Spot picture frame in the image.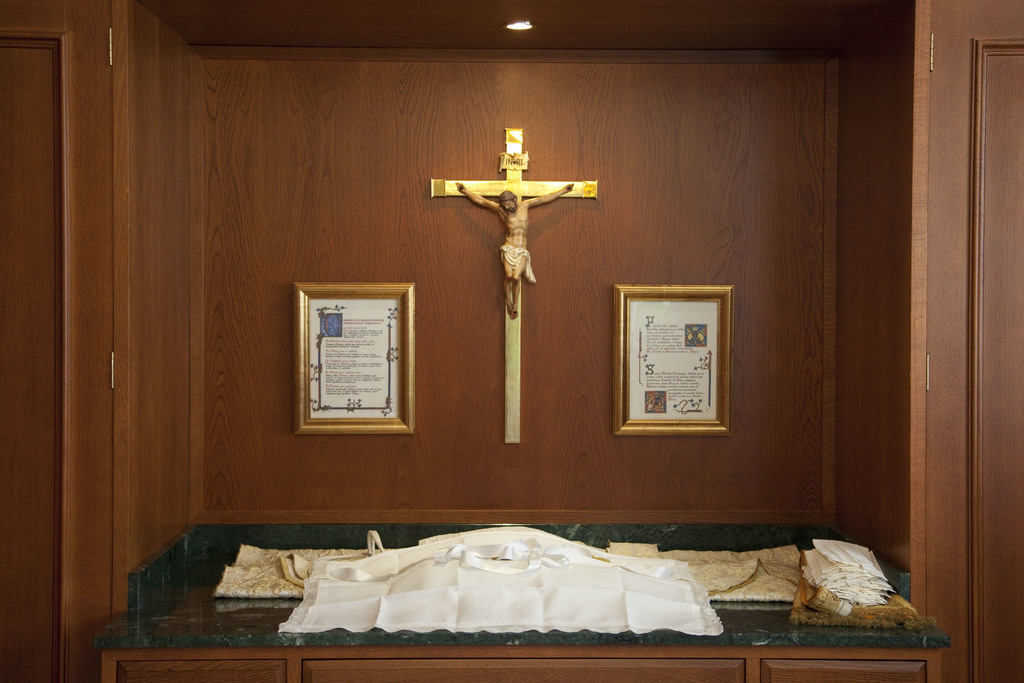
picture frame found at detection(614, 283, 733, 439).
